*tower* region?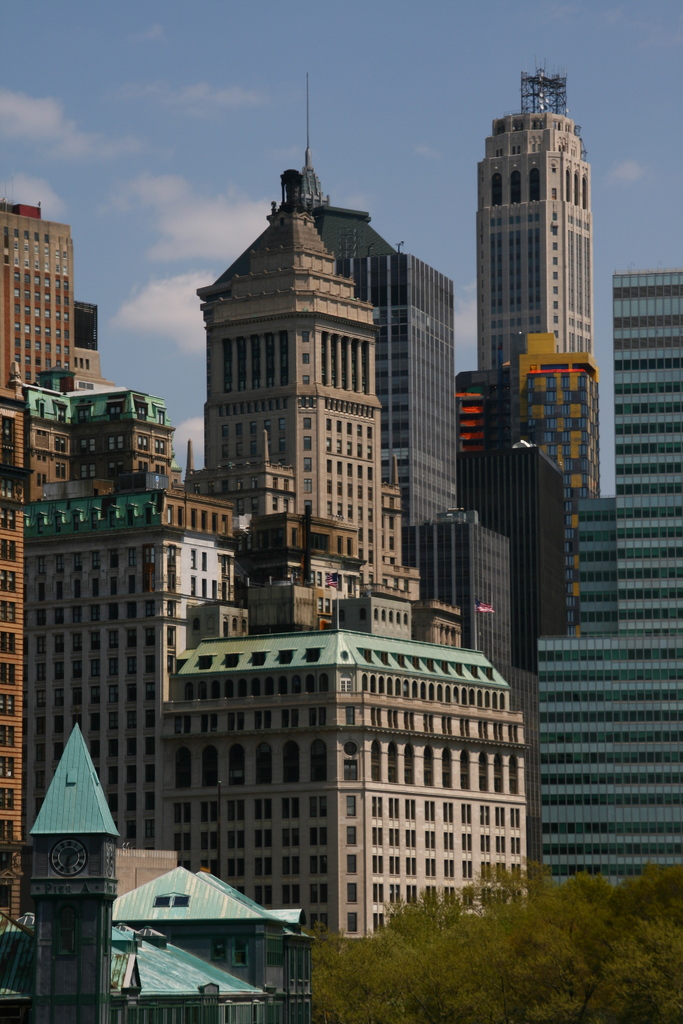
Rect(529, 273, 682, 904)
